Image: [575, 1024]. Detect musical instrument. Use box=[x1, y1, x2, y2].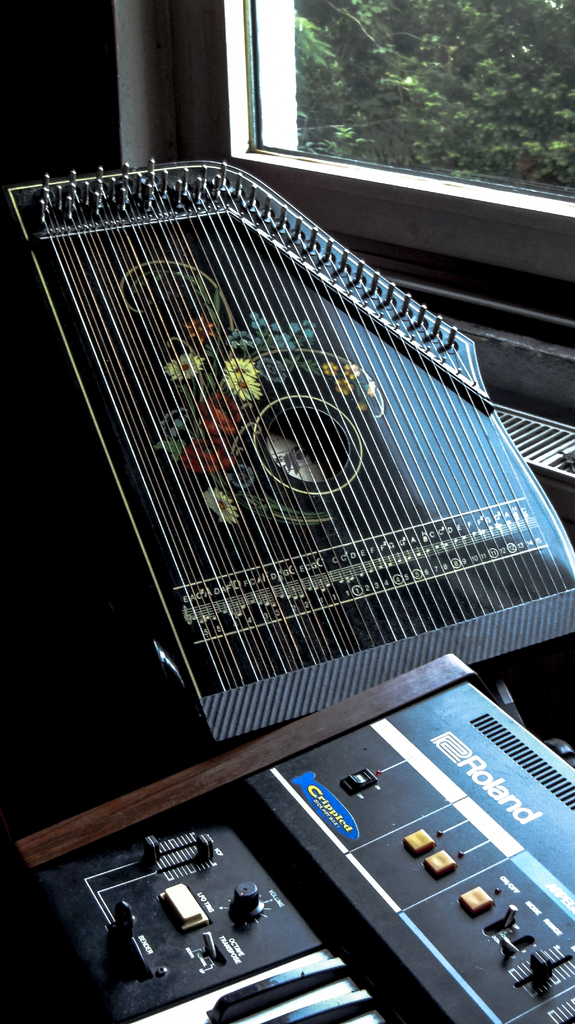
box=[0, 148, 574, 751].
